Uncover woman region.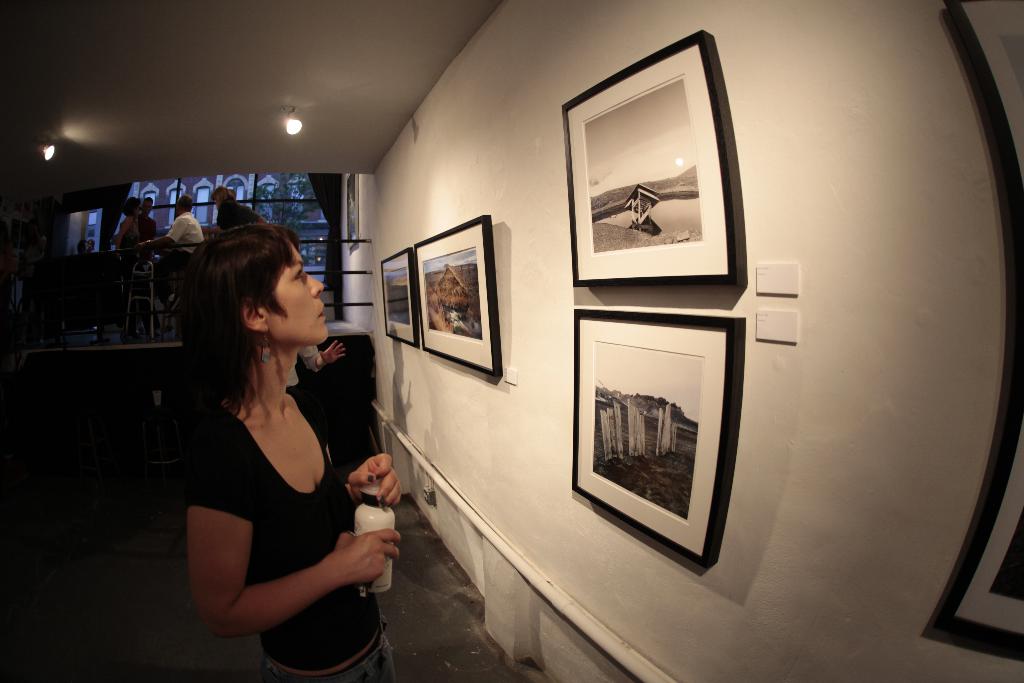
Uncovered: crop(150, 209, 391, 673).
